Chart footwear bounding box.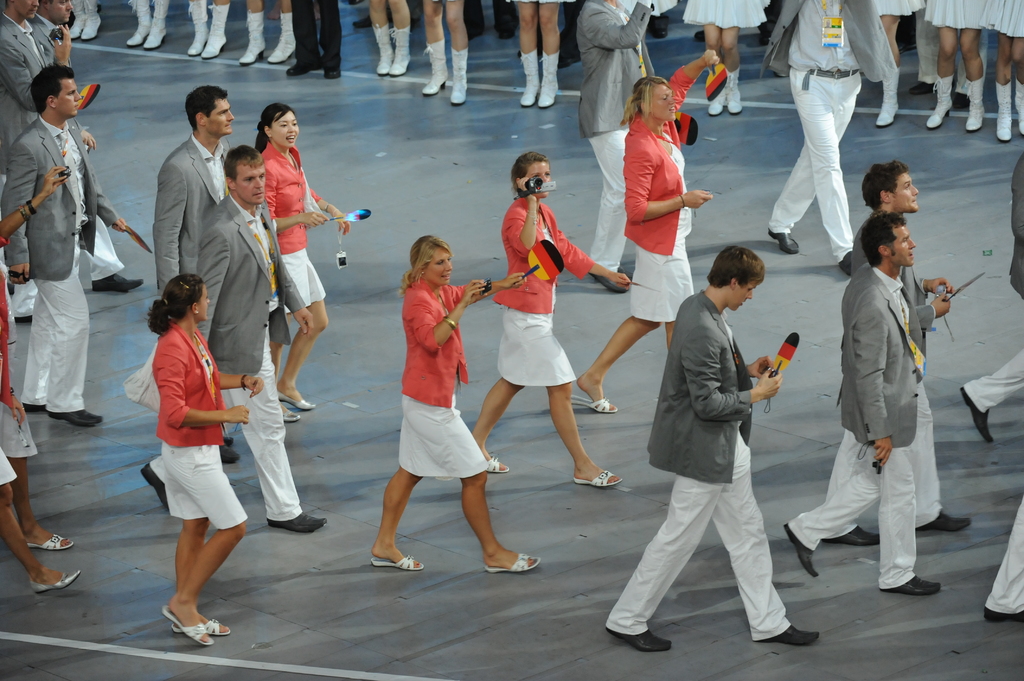
Charted: 835,250,855,277.
